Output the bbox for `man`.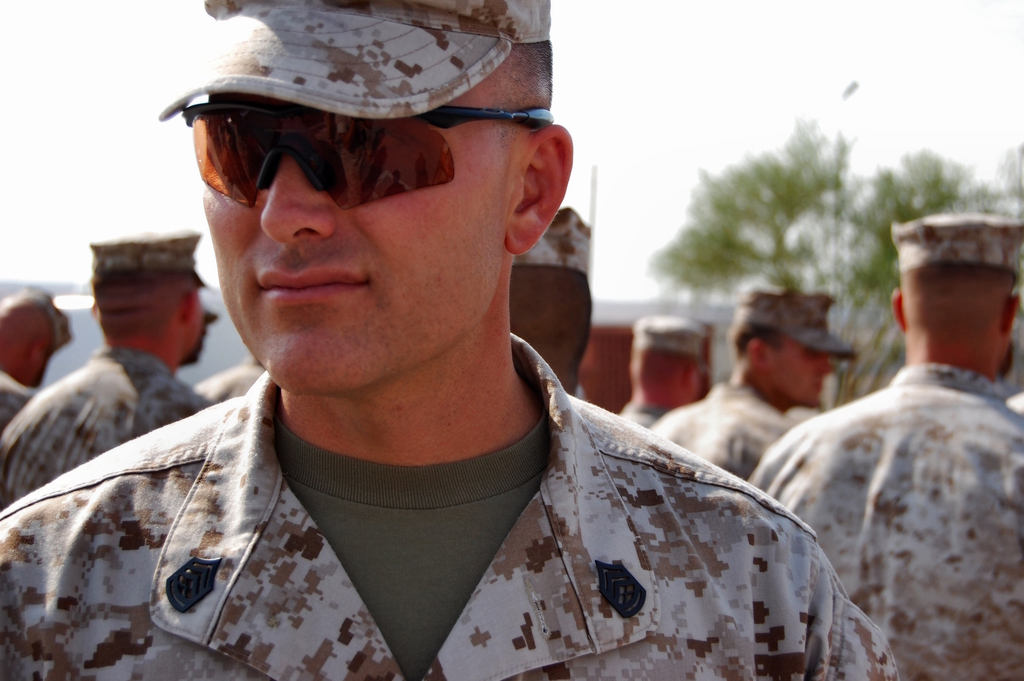
locate(577, 316, 632, 415).
